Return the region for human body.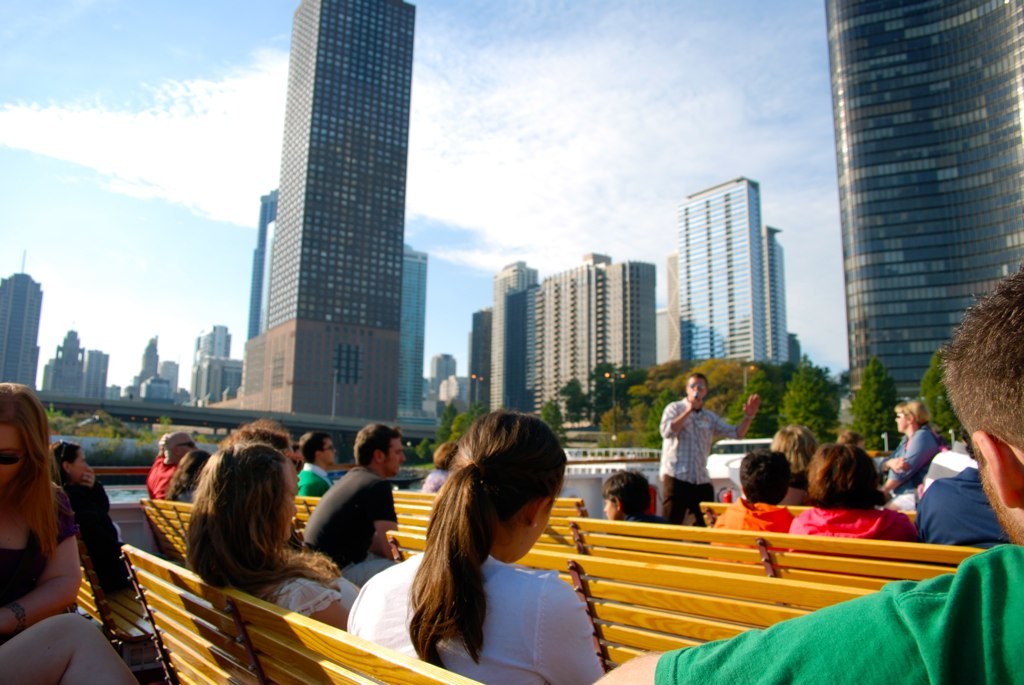
box(867, 399, 938, 502).
